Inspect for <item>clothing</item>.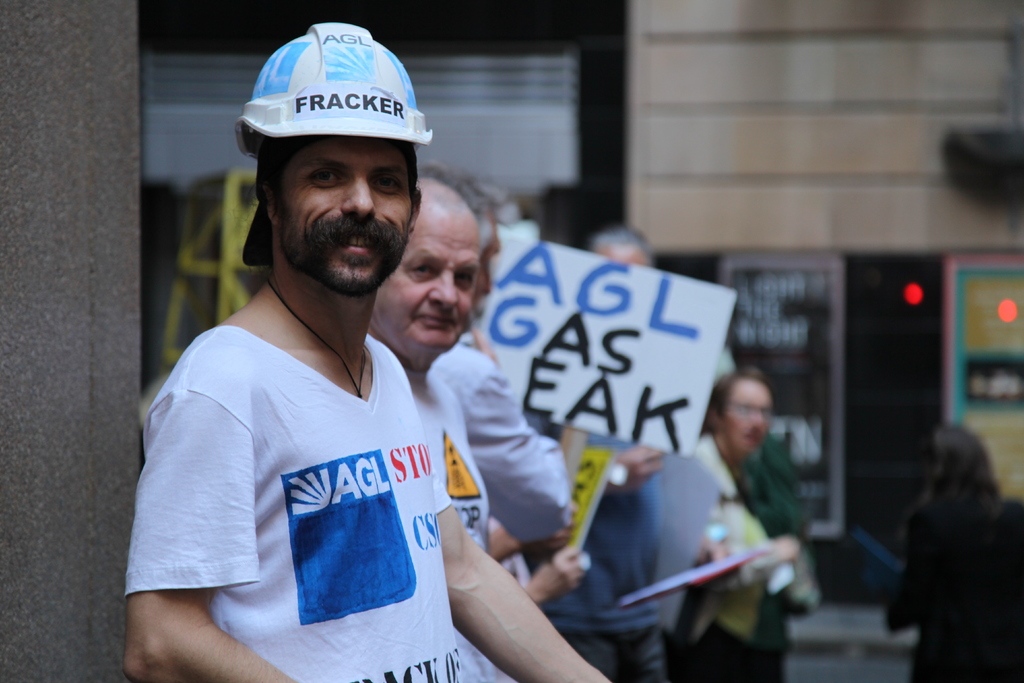
Inspection: x1=433 y1=329 x2=578 y2=550.
